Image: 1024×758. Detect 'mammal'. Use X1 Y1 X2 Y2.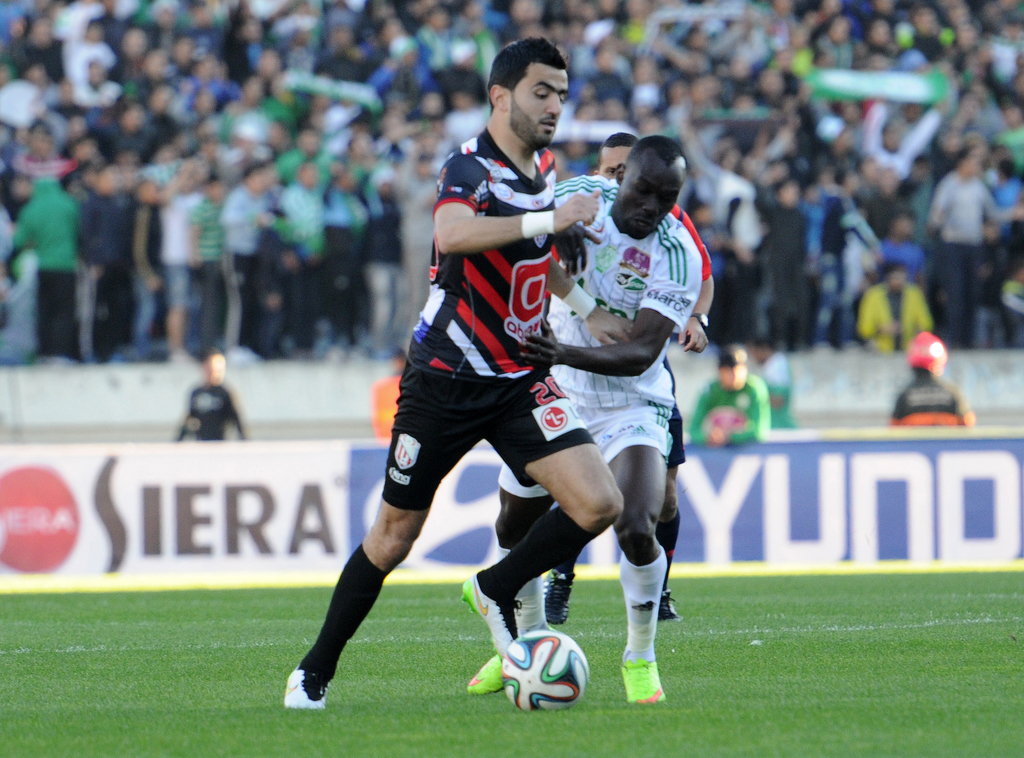
258 12 682 732.
